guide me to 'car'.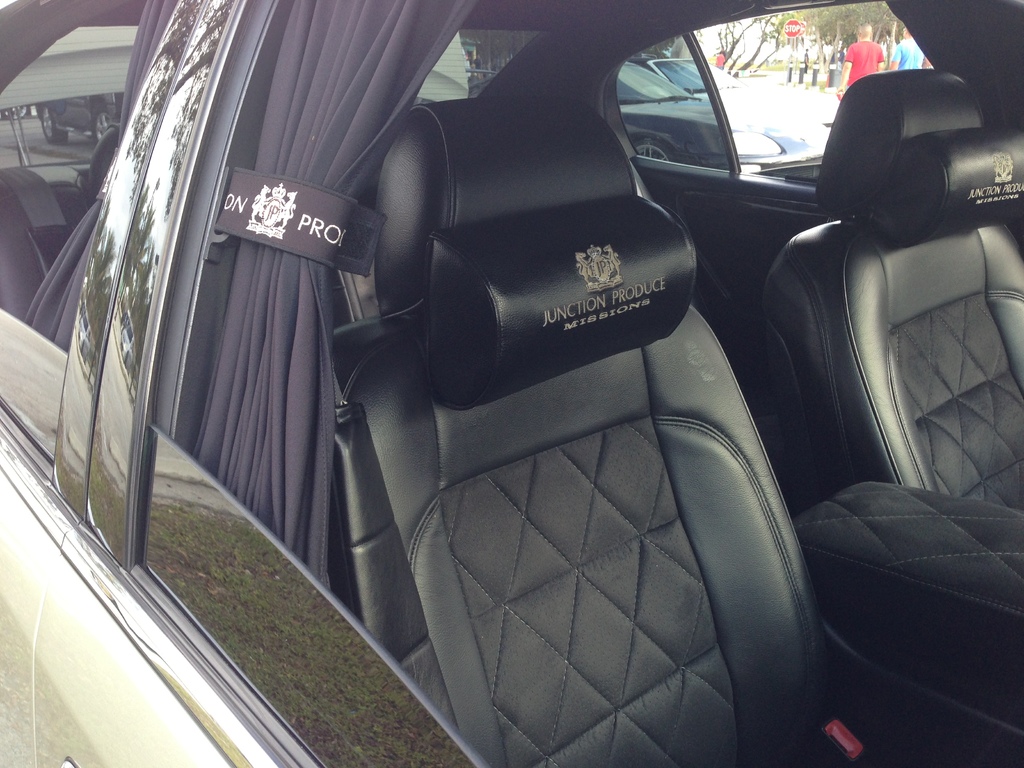
Guidance: {"x1": 0, "y1": 0, "x2": 1023, "y2": 767}.
